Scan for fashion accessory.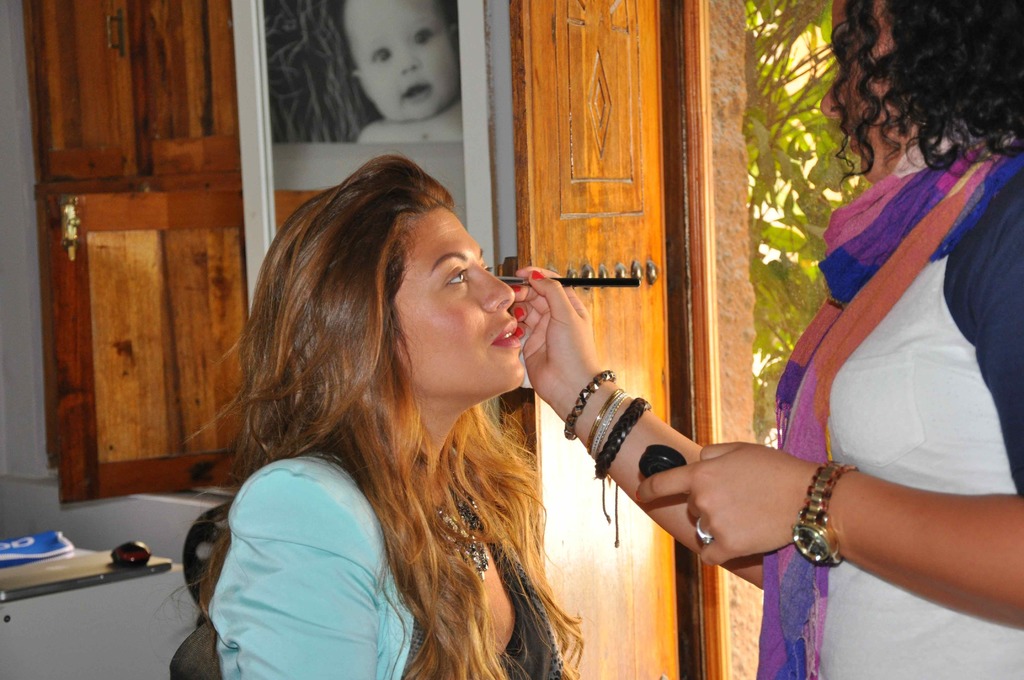
Scan result: [908, 103, 930, 125].
